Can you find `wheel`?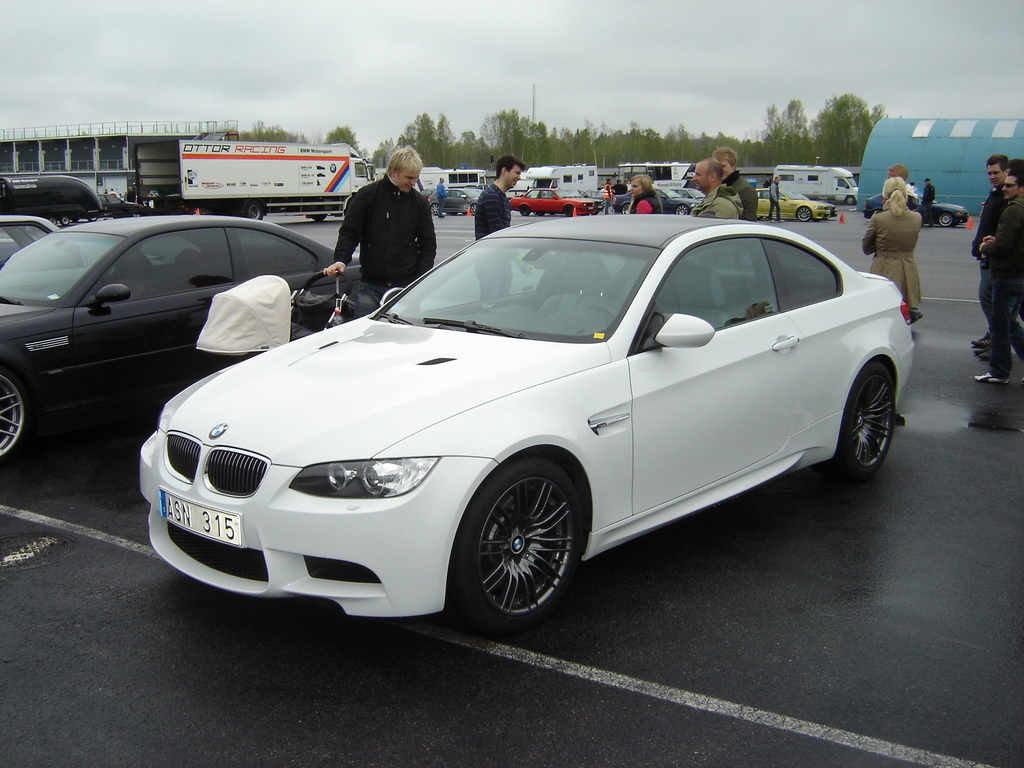
Yes, bounding box: locate(314, 214, 330, 220).
